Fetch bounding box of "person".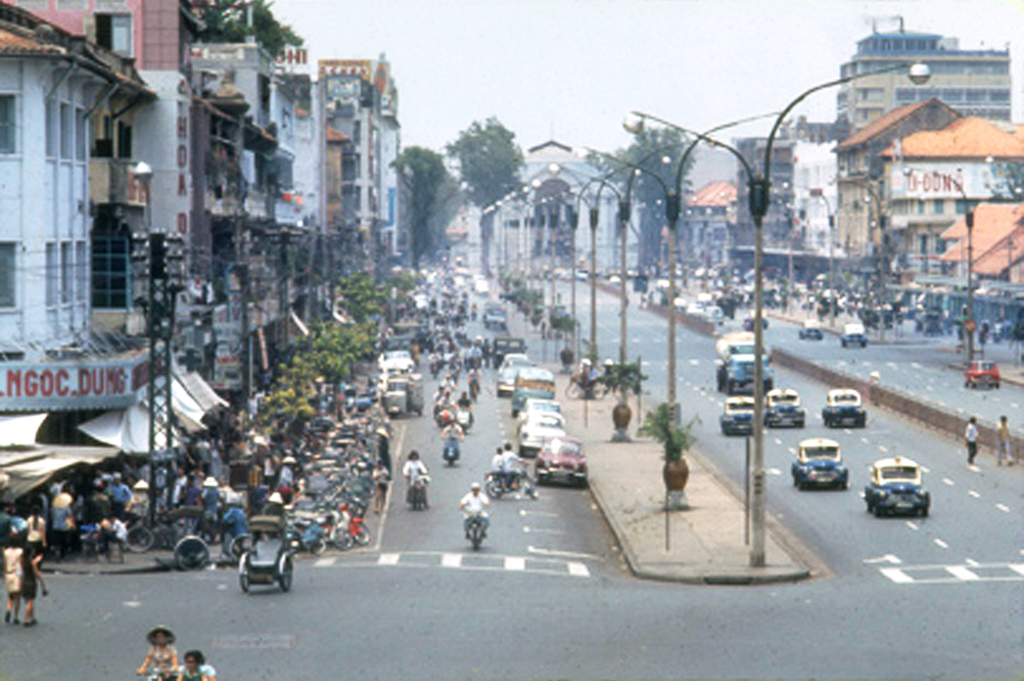
Bbox: <box>964,418,980,461</box>.
